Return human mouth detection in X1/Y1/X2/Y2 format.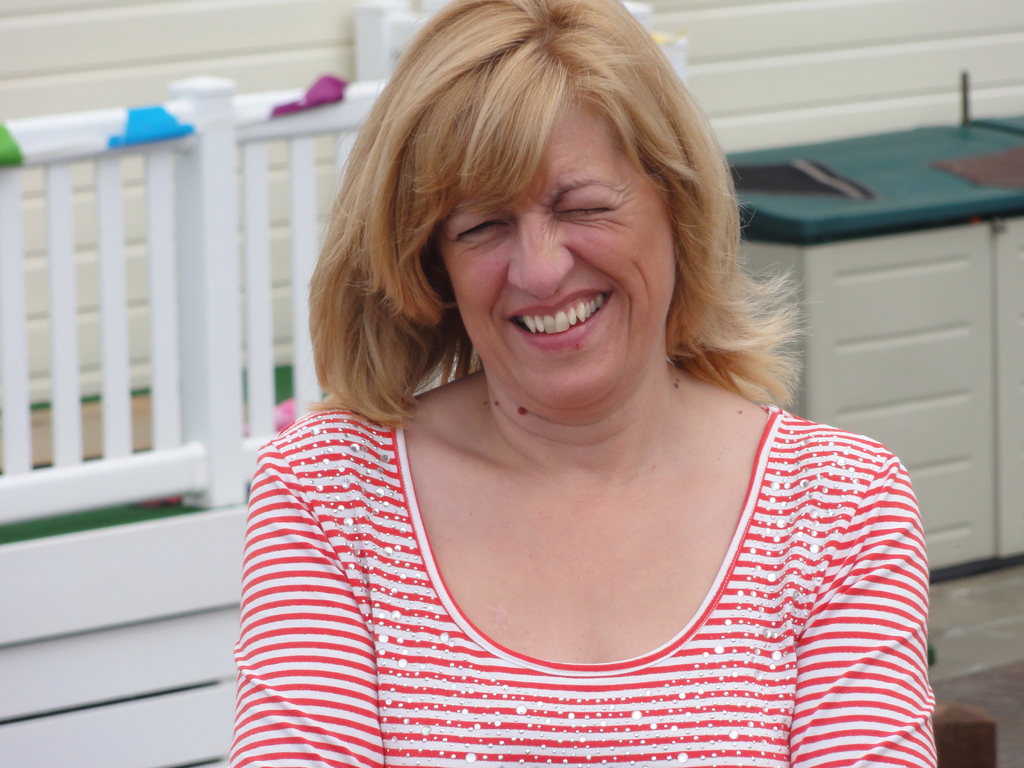
505/290/613/349.
